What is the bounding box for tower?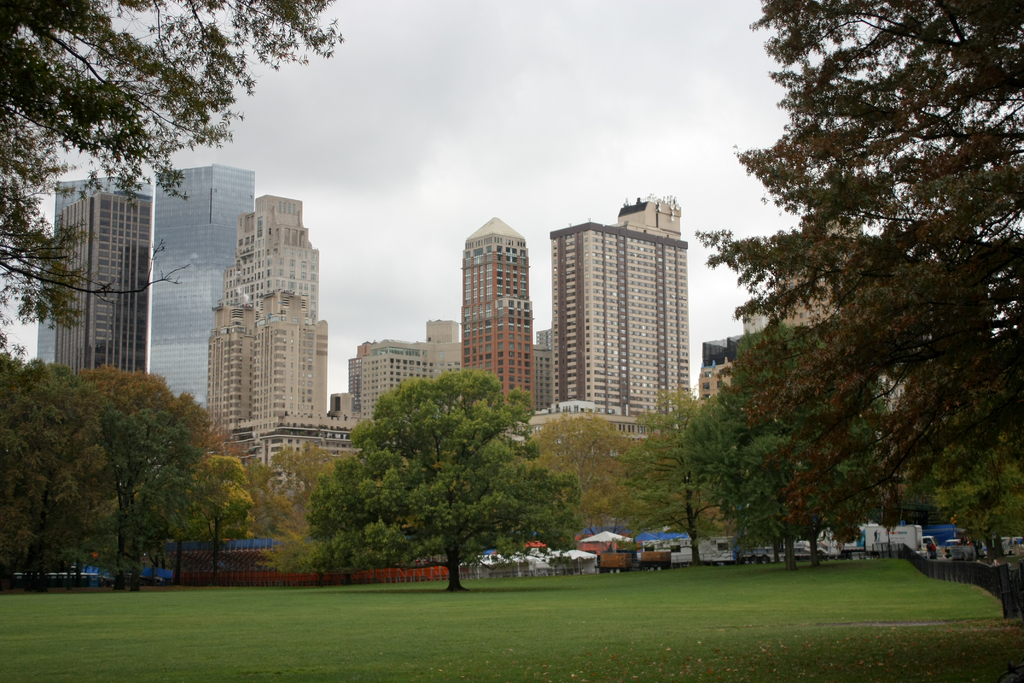
(left=465, top=215, right=539, bottom=420).
